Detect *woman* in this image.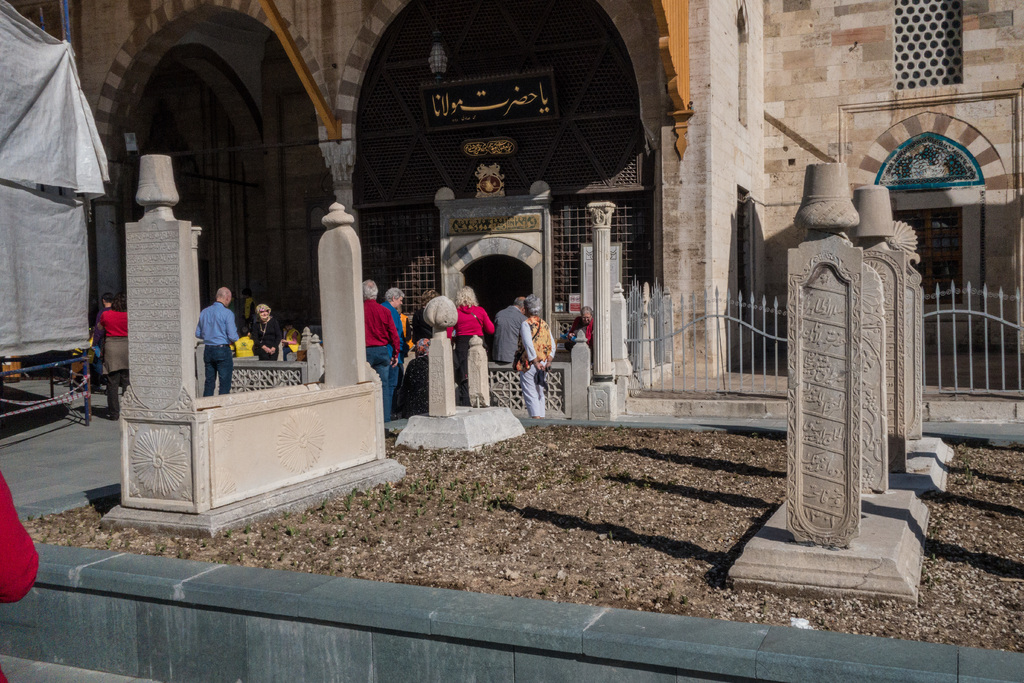
Detection: 445:281:497:368.
